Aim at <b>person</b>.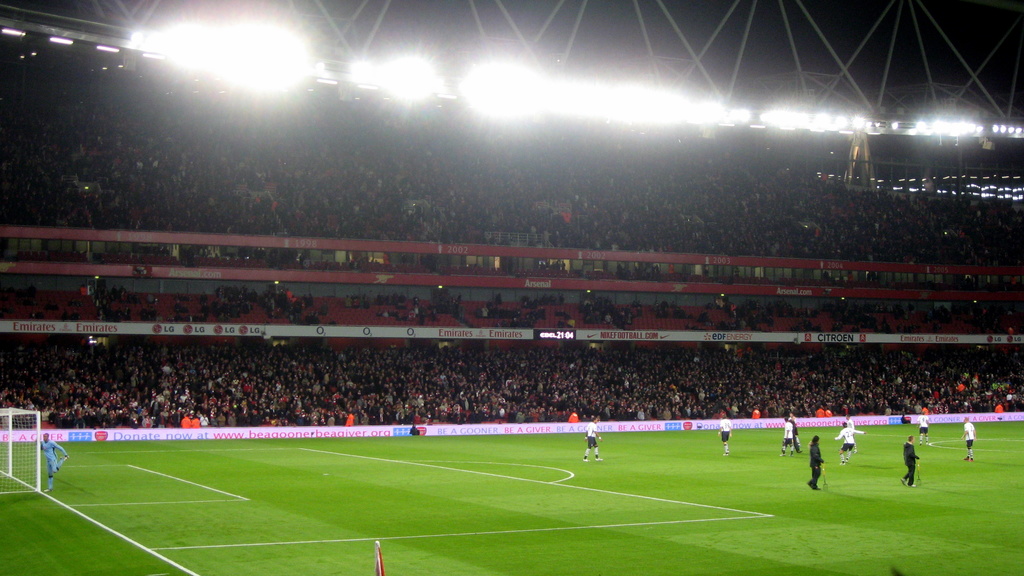
Aimed at crop(803, 434, 828, 493).
